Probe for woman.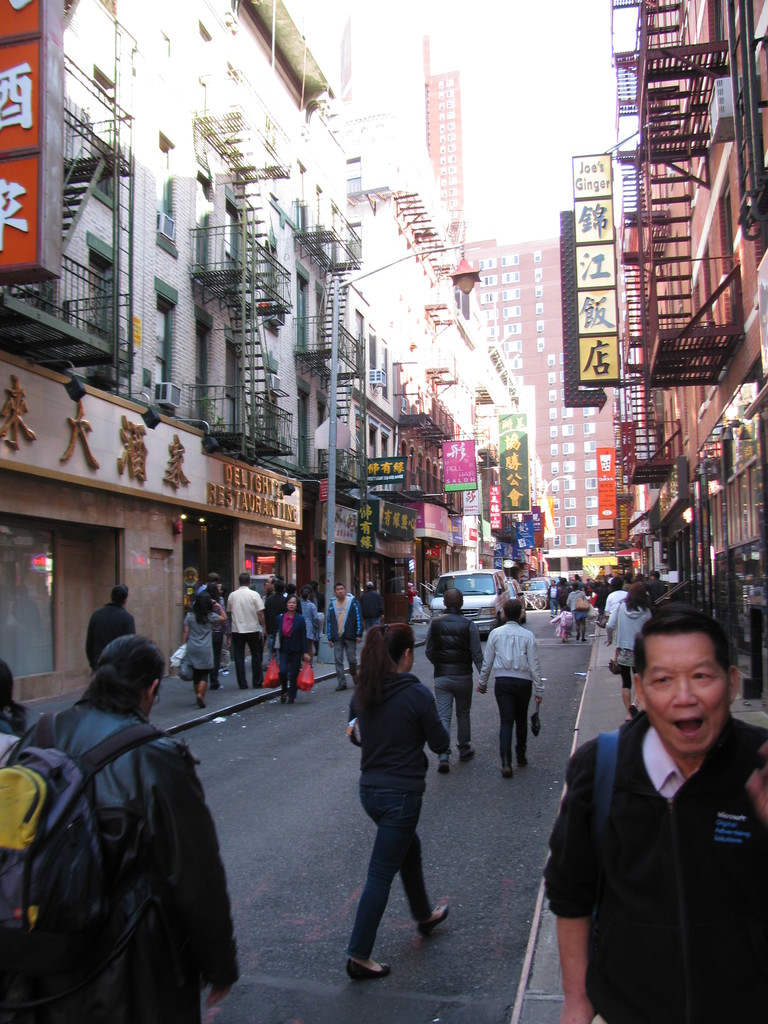
Probe result: l=256, t=589, r=316, b=712.
